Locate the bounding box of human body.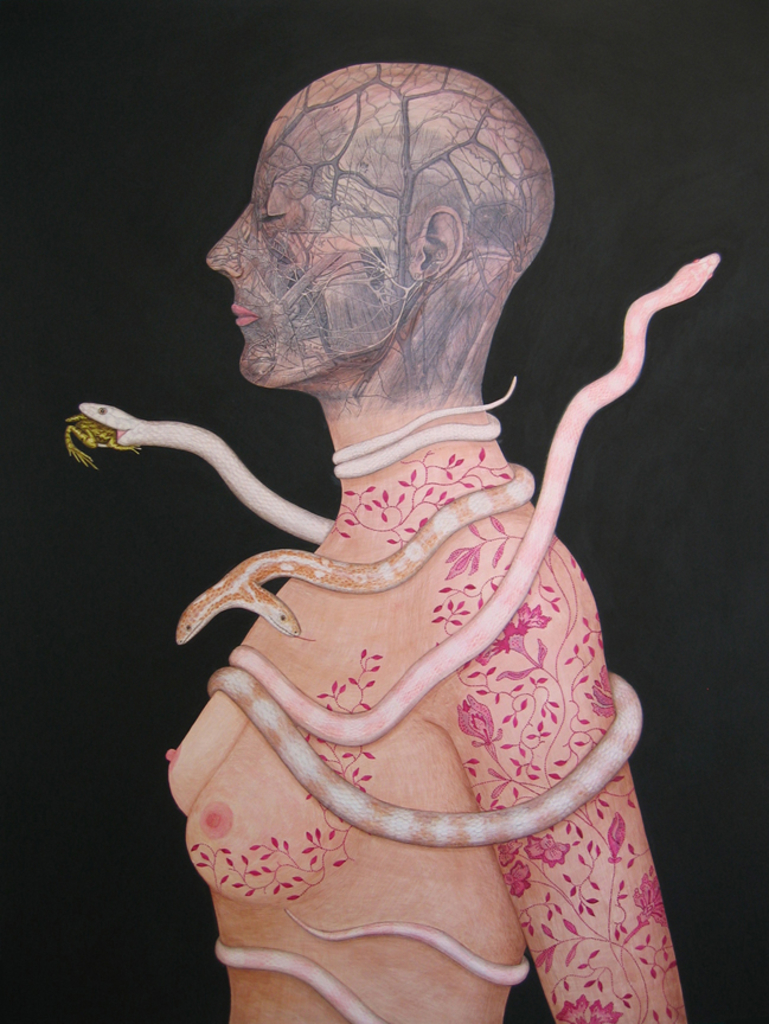
Bounding box: (167,63,692,1023).
